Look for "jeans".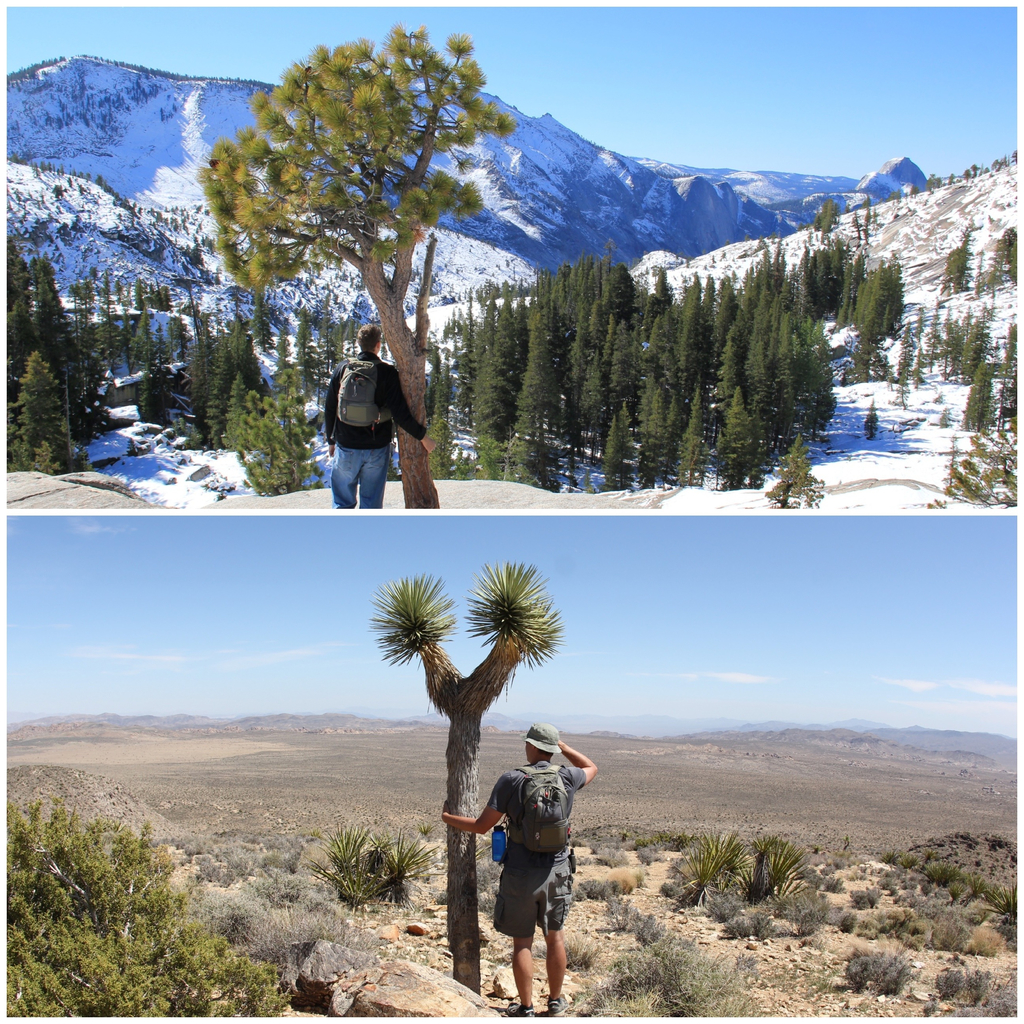
Found: 326 443 390 510.
